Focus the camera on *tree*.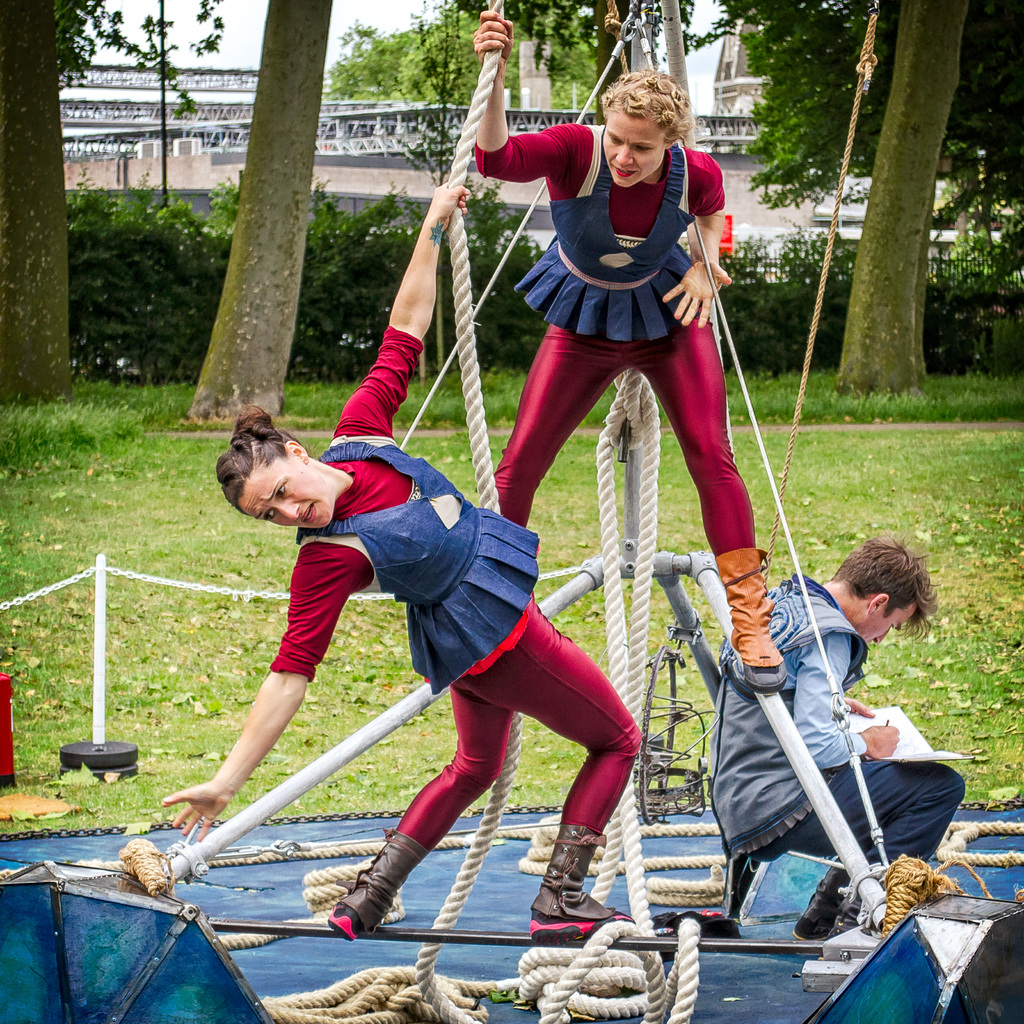
Focus region: bbox=(321, 0, 609, 108).
